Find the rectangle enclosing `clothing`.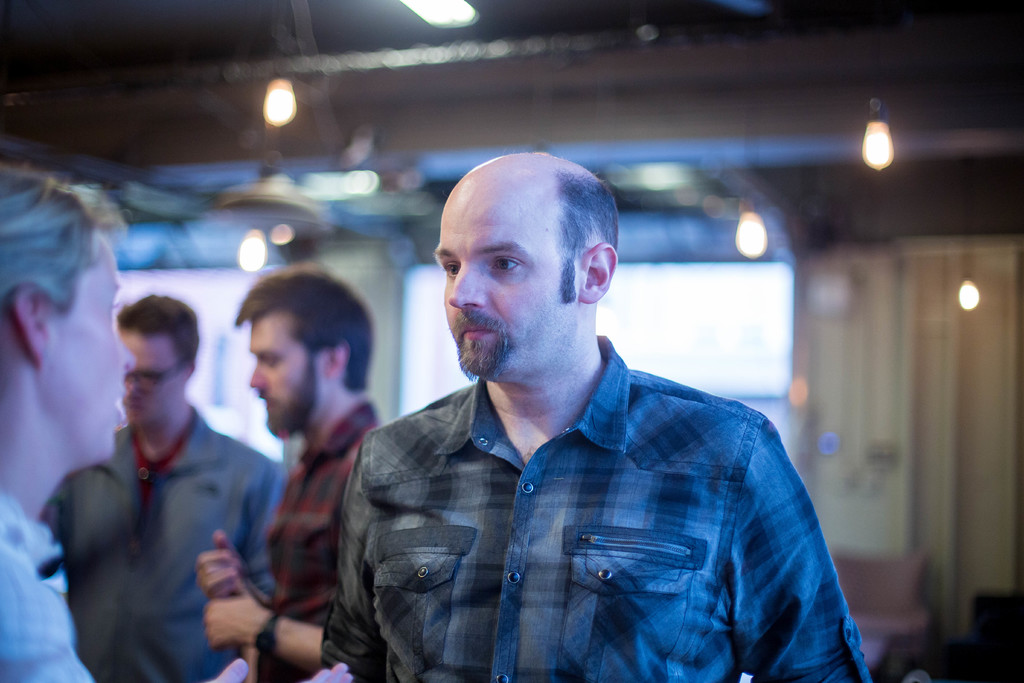
[x1=252, y1=397, x2=381, y2=682].
